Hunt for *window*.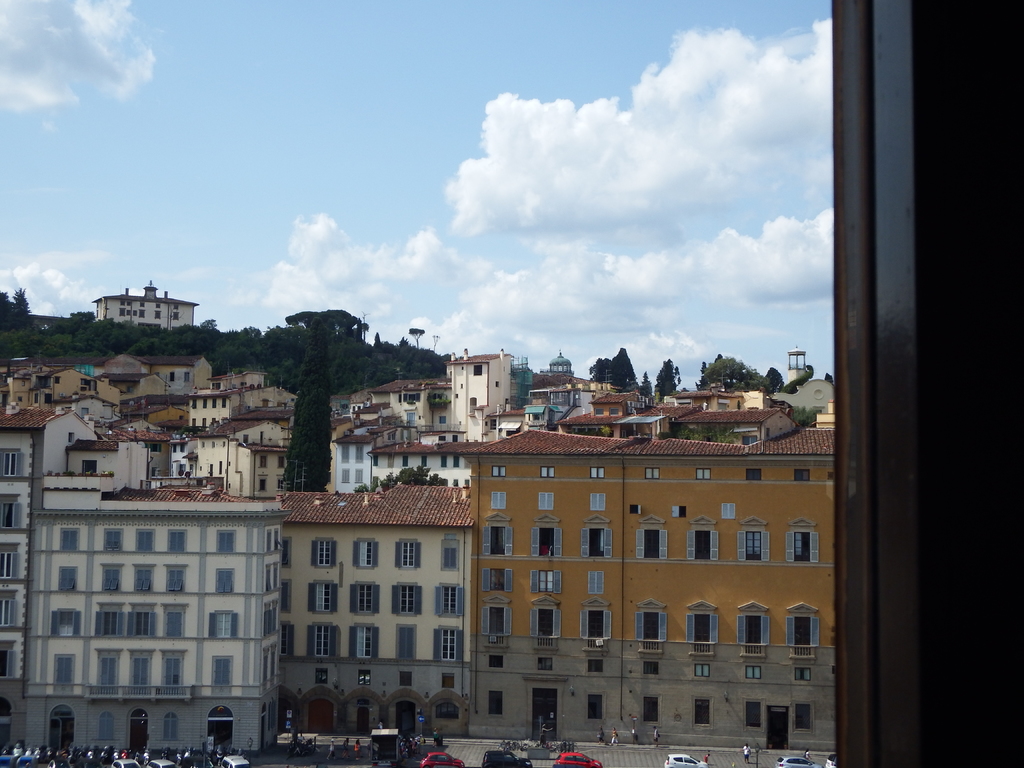
Hunted down at pyautogui.locateOnScreen(576, 612, 616, 637).
